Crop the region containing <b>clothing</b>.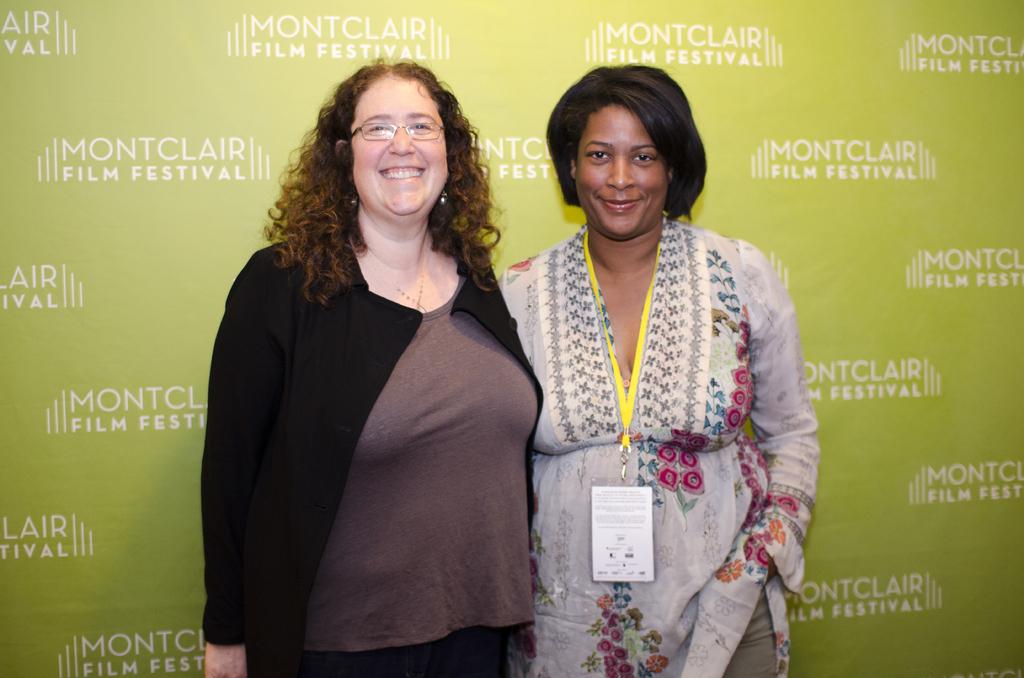
Crop region: box(497, 216, 821, 675).
